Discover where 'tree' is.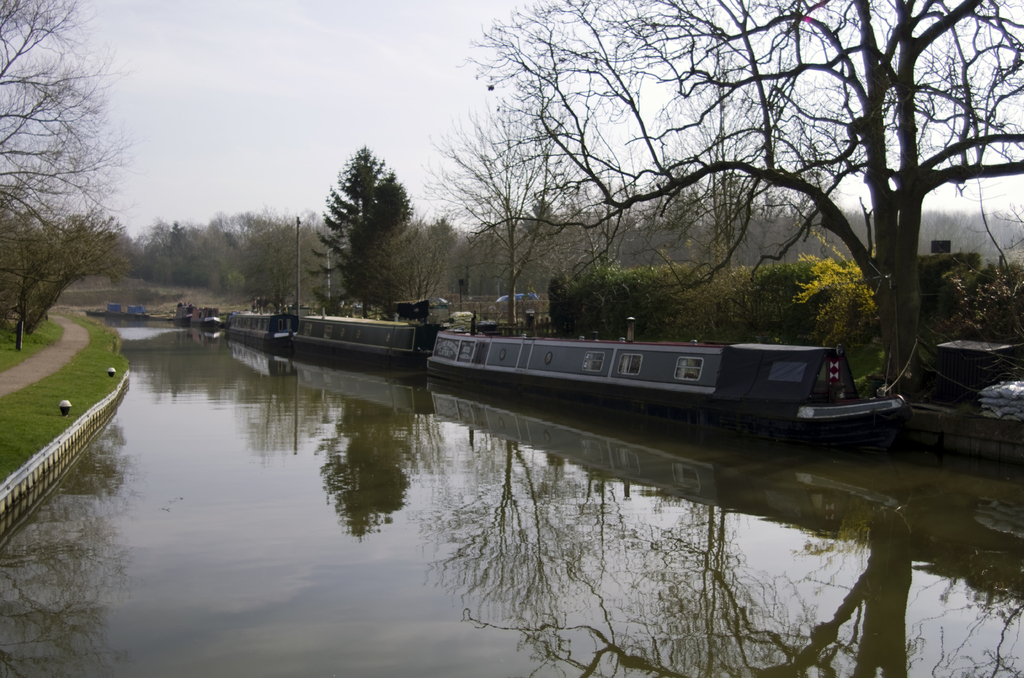
Discovered at select_region(300, 129, 417, 322).
